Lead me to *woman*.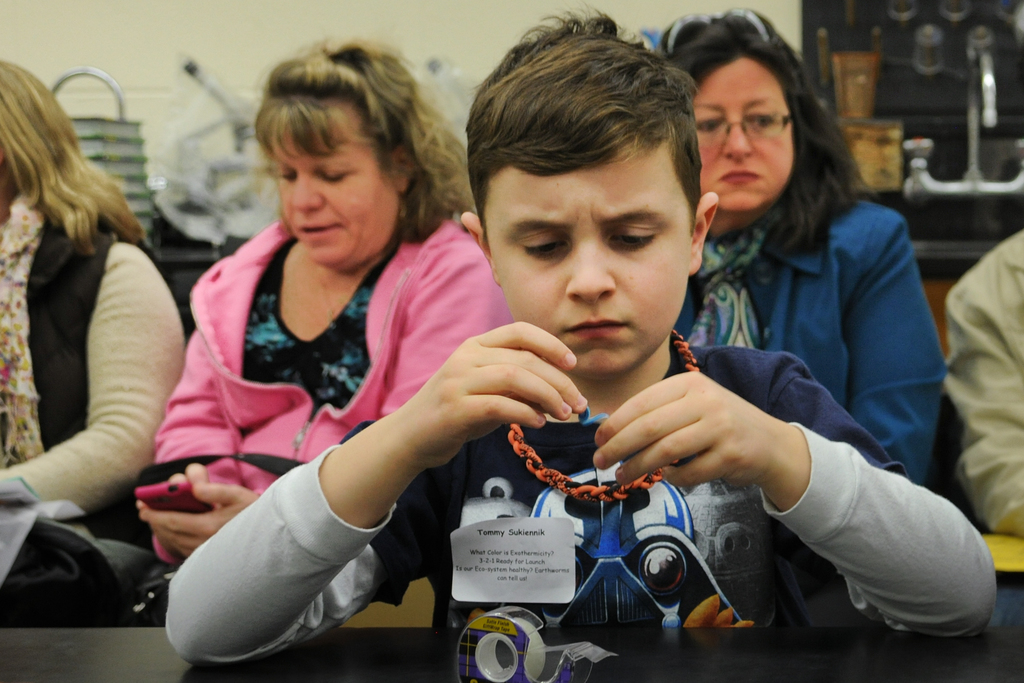
Lead to (left=656, top=7, right=945, bottom=486).
